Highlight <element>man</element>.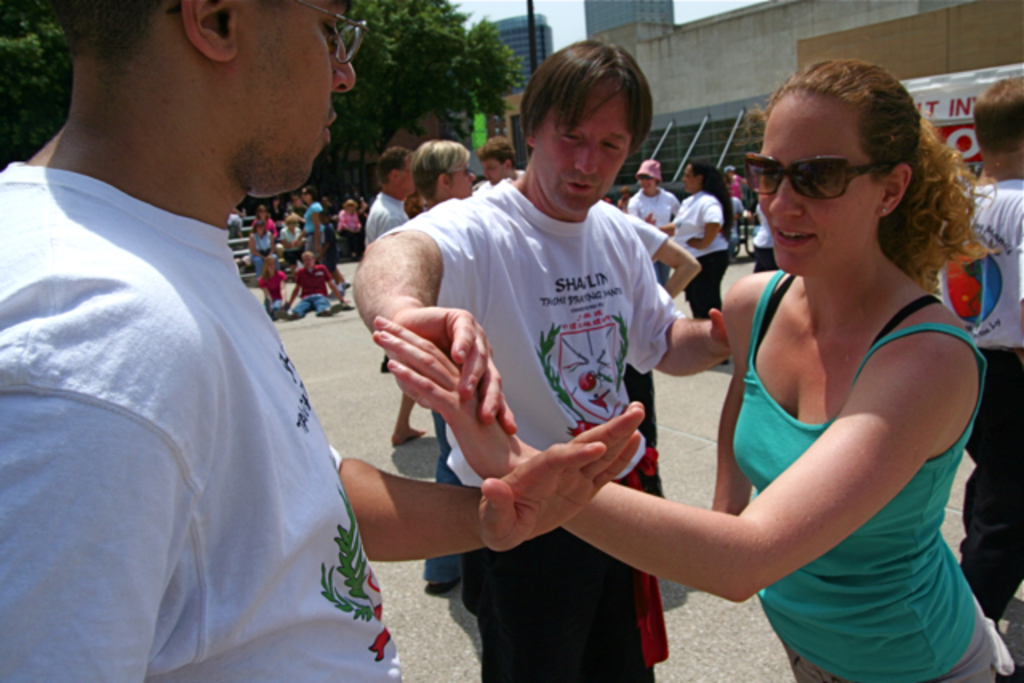
Highlighted region: [x1=368, y1=141, x2=414, y2=454].
